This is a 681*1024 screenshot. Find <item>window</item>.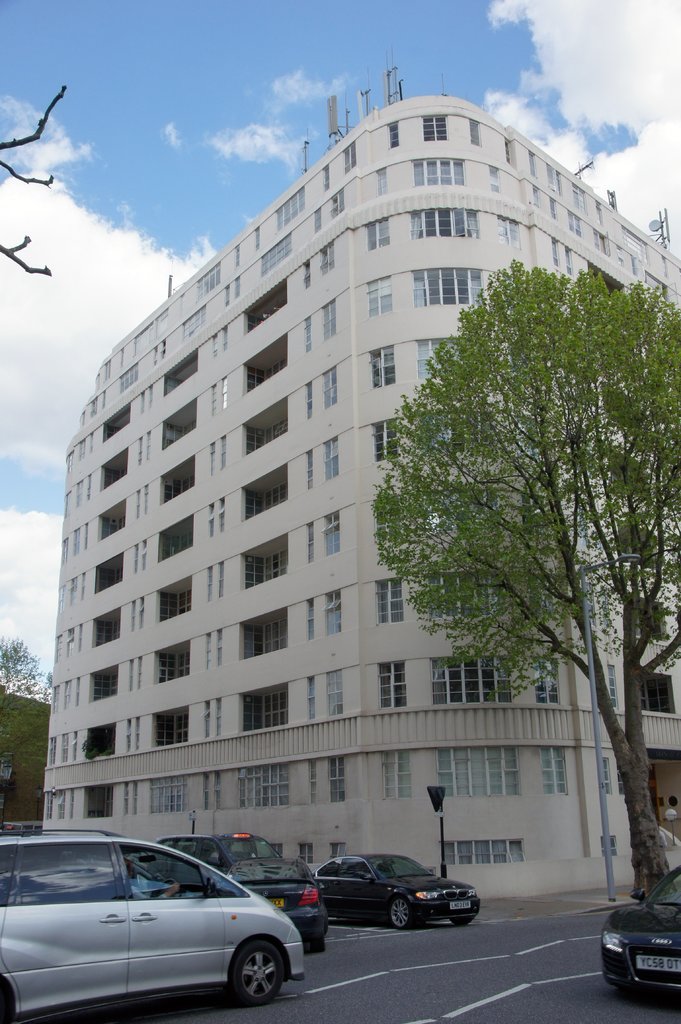
Bounding box: (193, 435, 227, 479).
